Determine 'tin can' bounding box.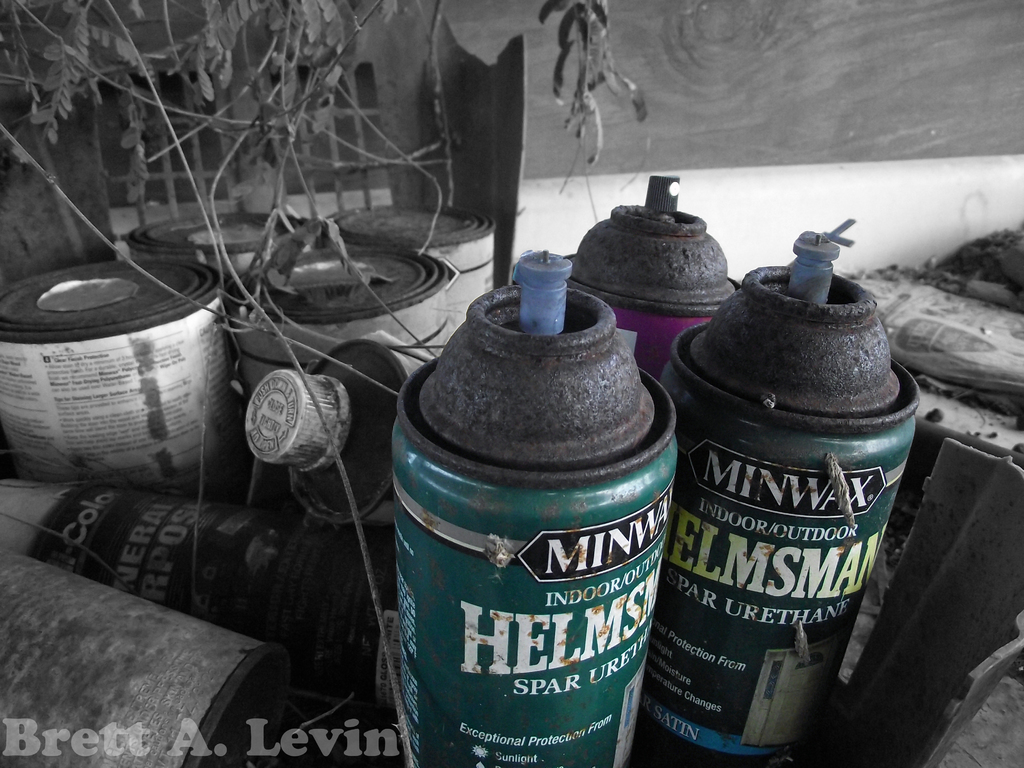
Determined: (left=212, top=246, right=449, bottom=397).
